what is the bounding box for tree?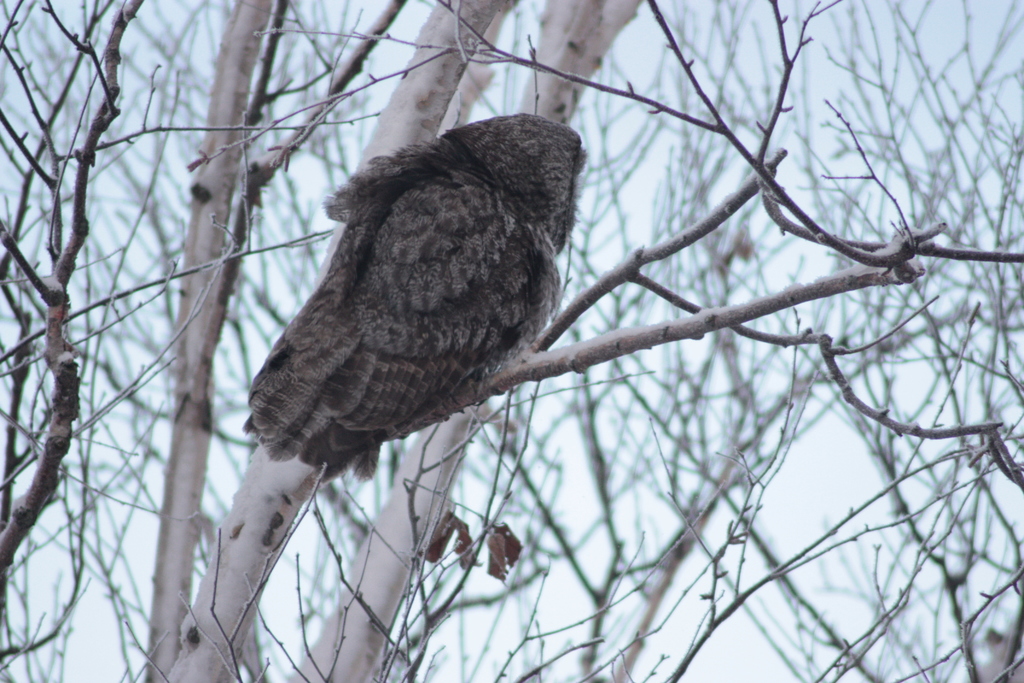
<region>0, 0, 1021, 682</region>.
